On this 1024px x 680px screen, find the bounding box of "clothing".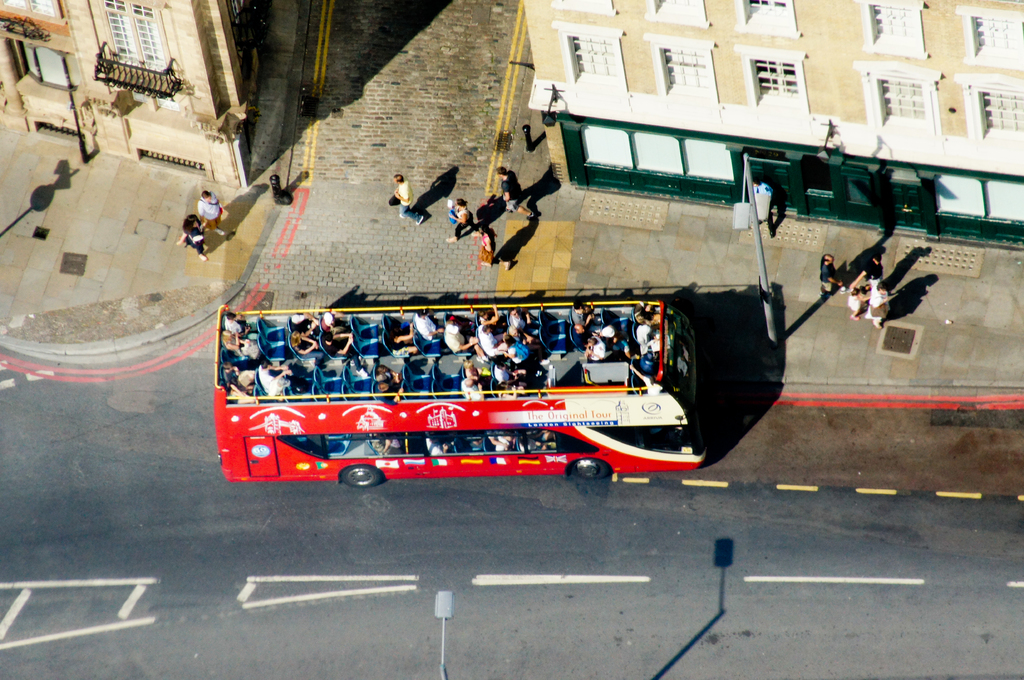
Bounding box: bbox=(256, 366, 281, 393).
